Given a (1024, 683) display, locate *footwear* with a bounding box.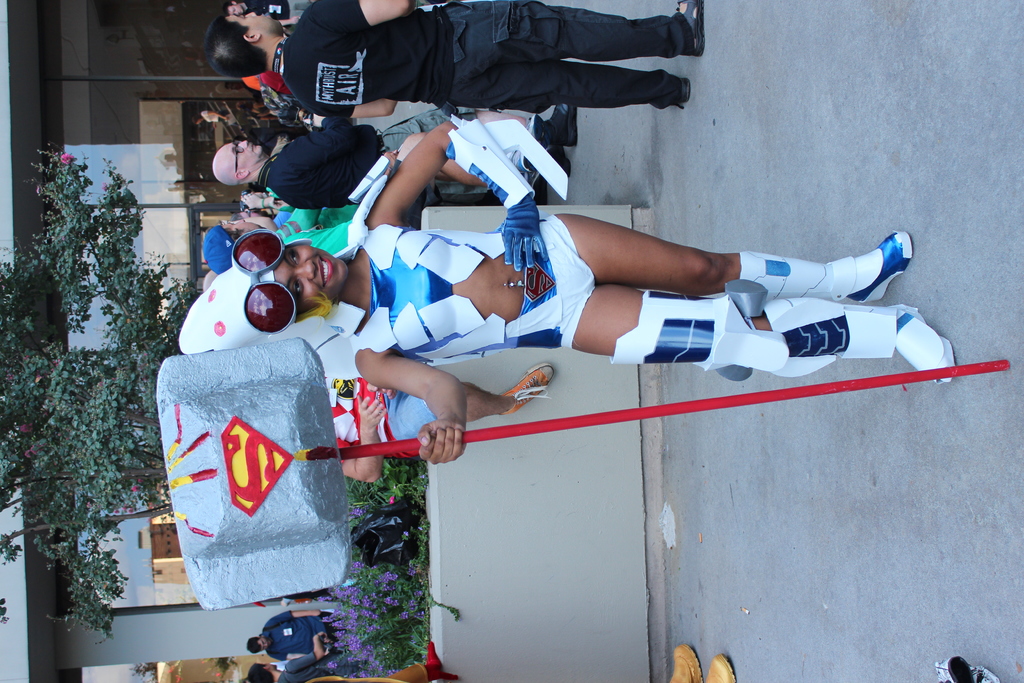
Located: 935 656 973 682.
